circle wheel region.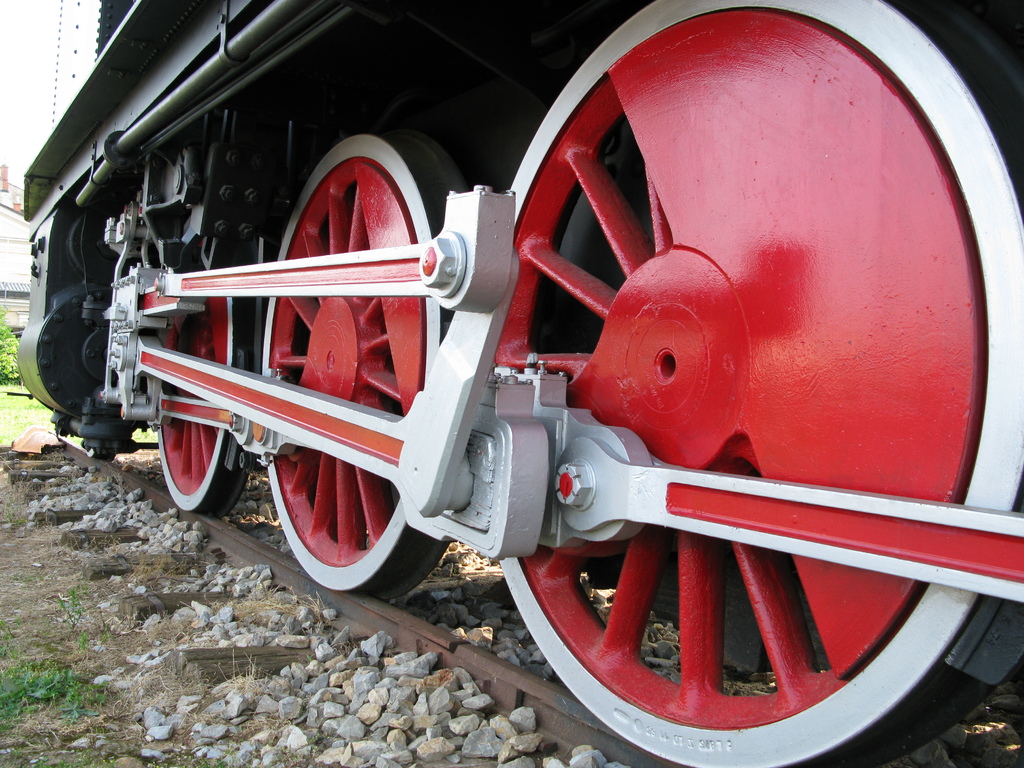
Region: region(152, 218, 266, 524).
